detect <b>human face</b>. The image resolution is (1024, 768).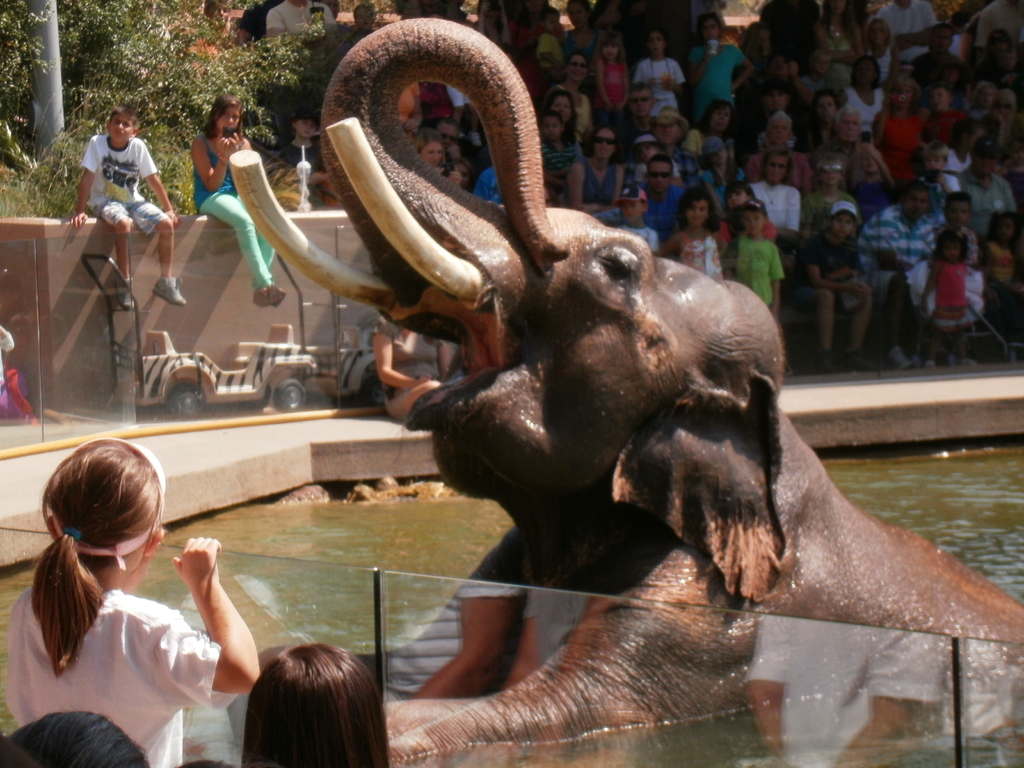
[left=931, top=25, right=953, bottom=56].
